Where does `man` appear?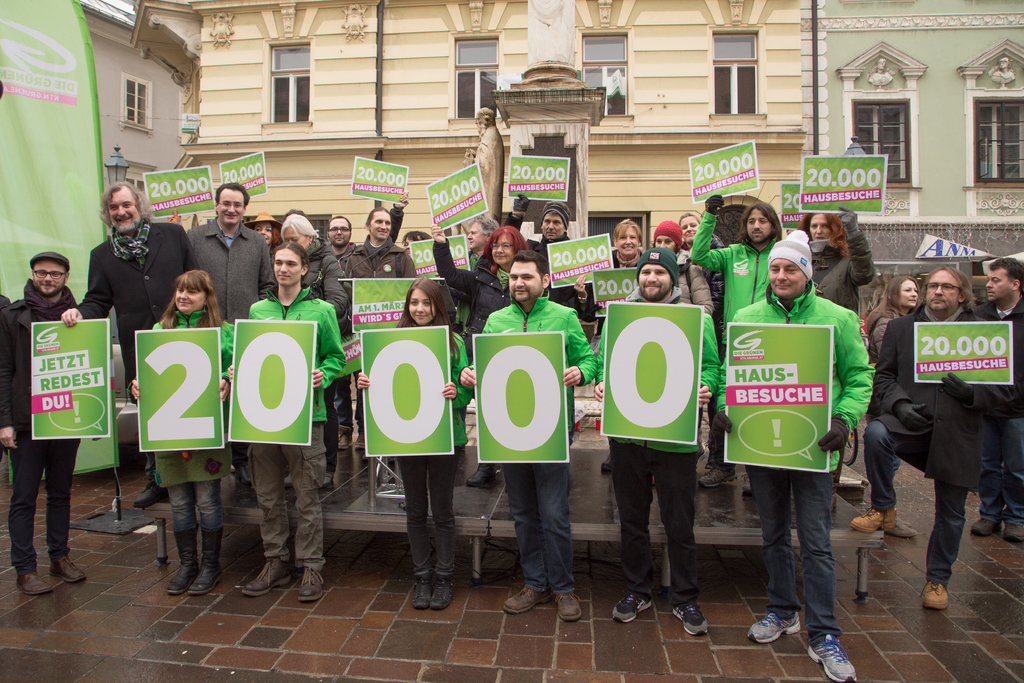
Appears at pyautogui.locateOnScreen(976, 256, 1023, 539).
